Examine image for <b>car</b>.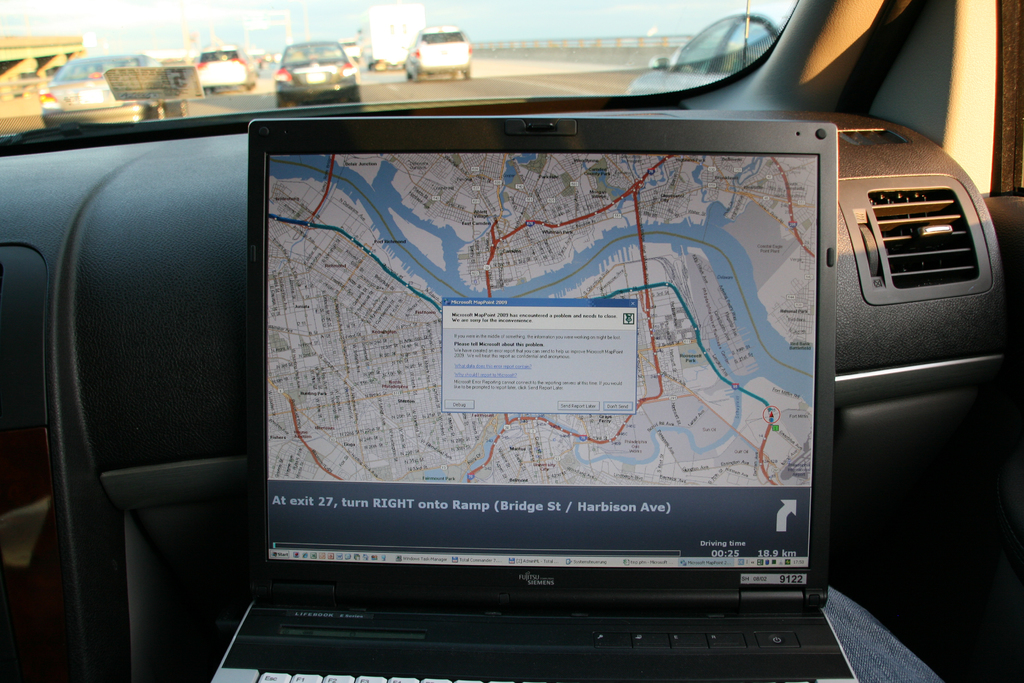
Examination result: detection(190, 54, 200, 65).
